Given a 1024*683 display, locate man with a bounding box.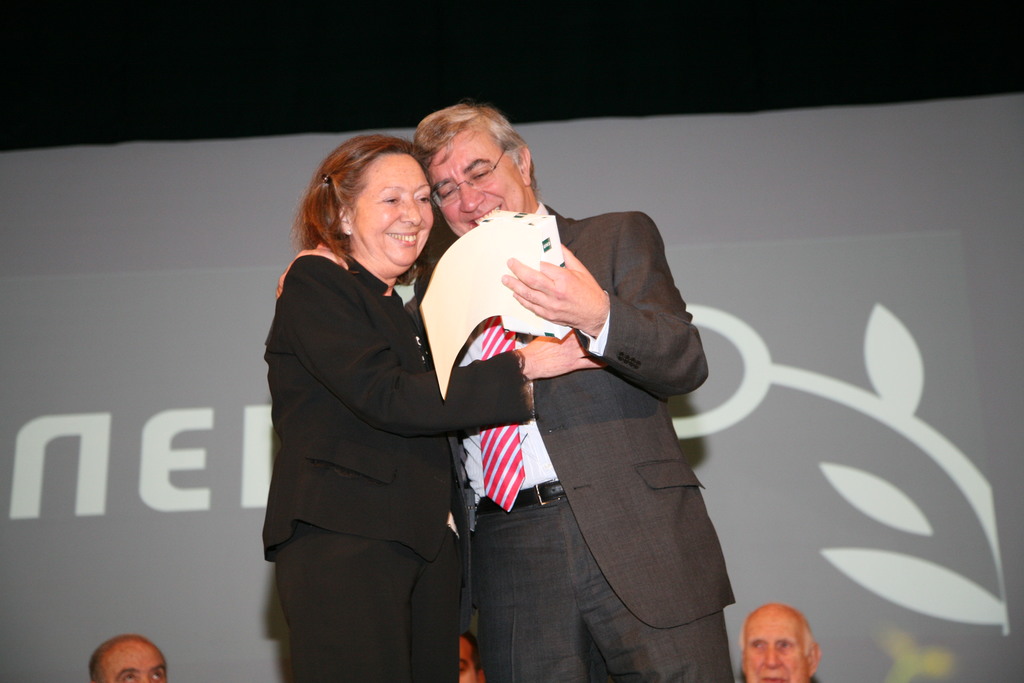
Located: locate(735, 590, 848, 682).
